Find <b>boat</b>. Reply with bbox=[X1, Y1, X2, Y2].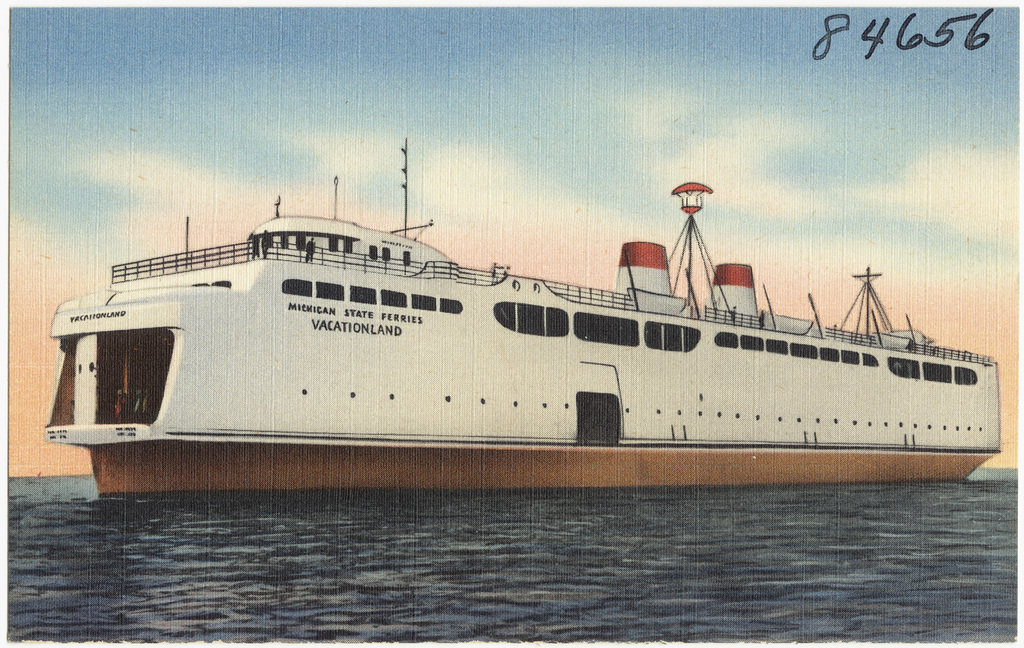
bbox=[39, 167, 996, 492].
